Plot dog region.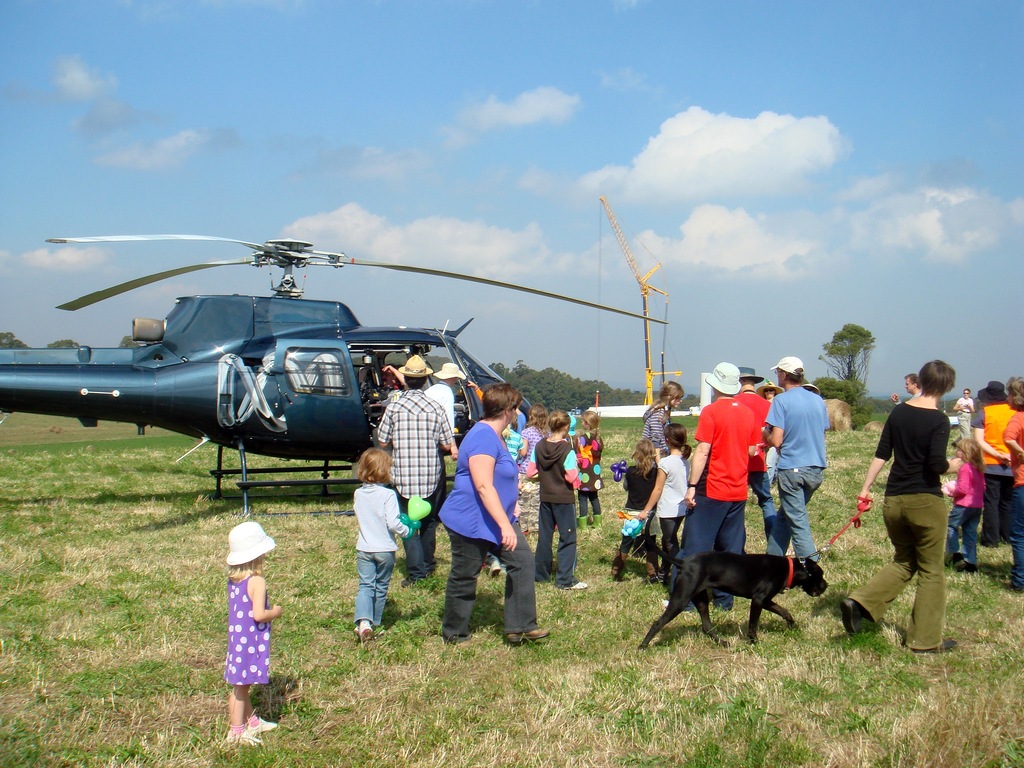
Plotted at <box>609,519,676,584</box>.
